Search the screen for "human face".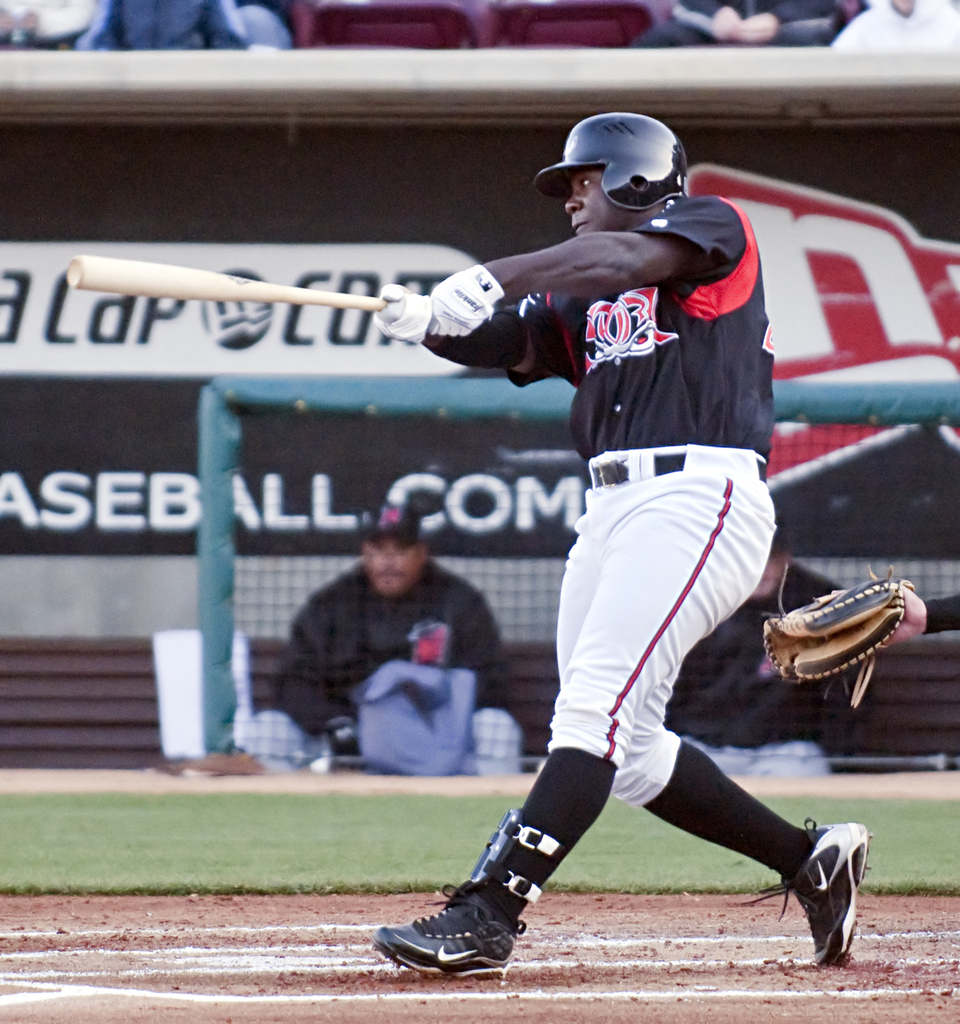
Found at 569:171:618:239.
